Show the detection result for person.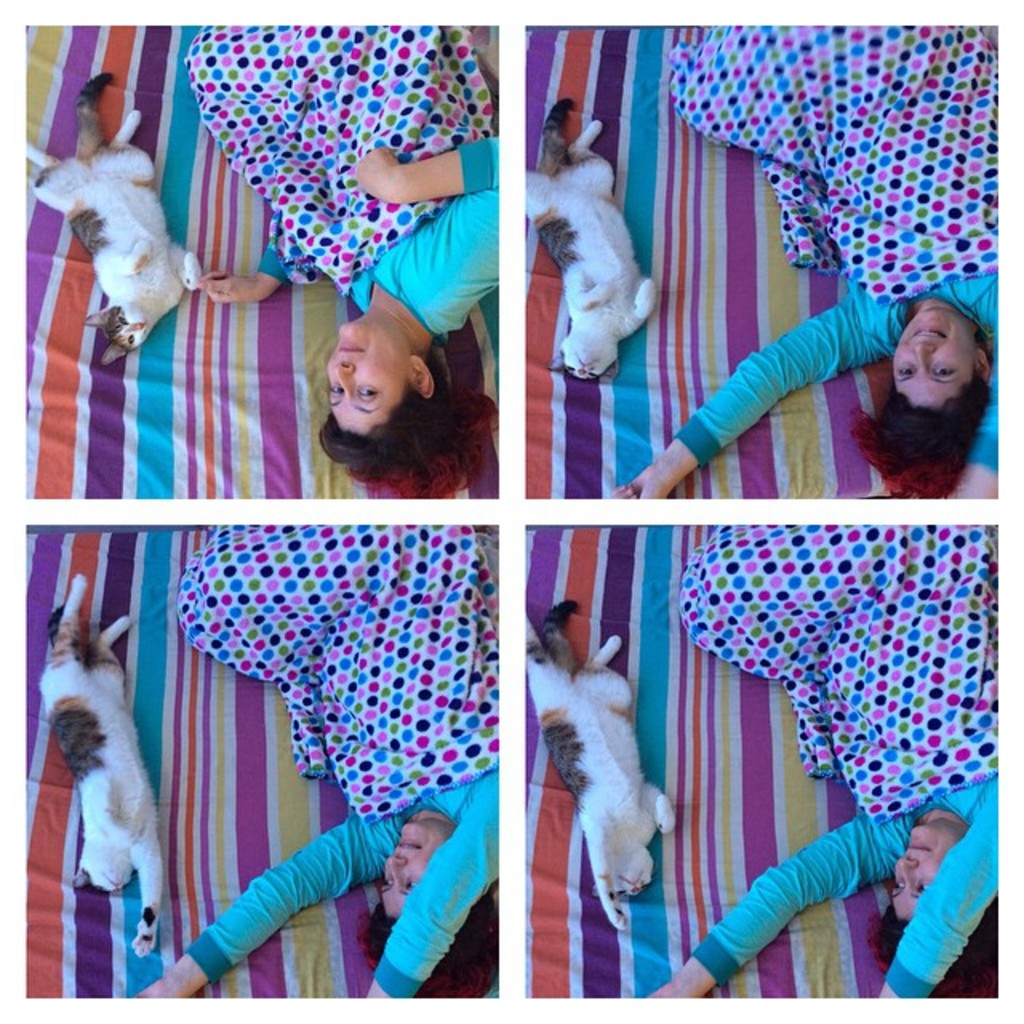
(left=136, top=514, right=496, bottom=1002).
